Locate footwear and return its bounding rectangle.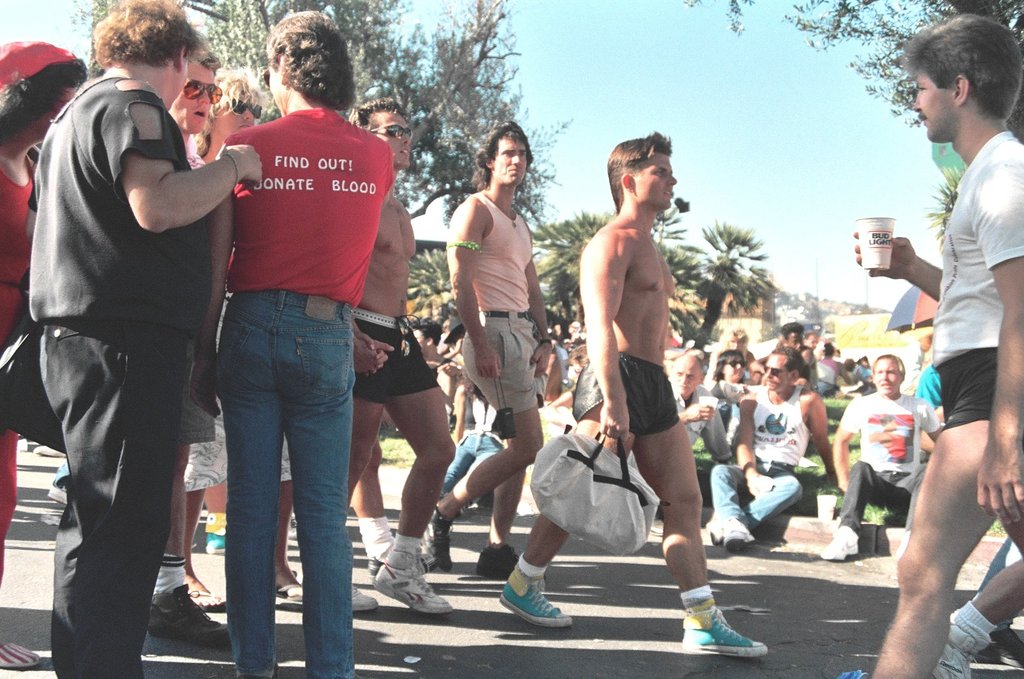
(left=33, top=445, right=68, bottom=454).
